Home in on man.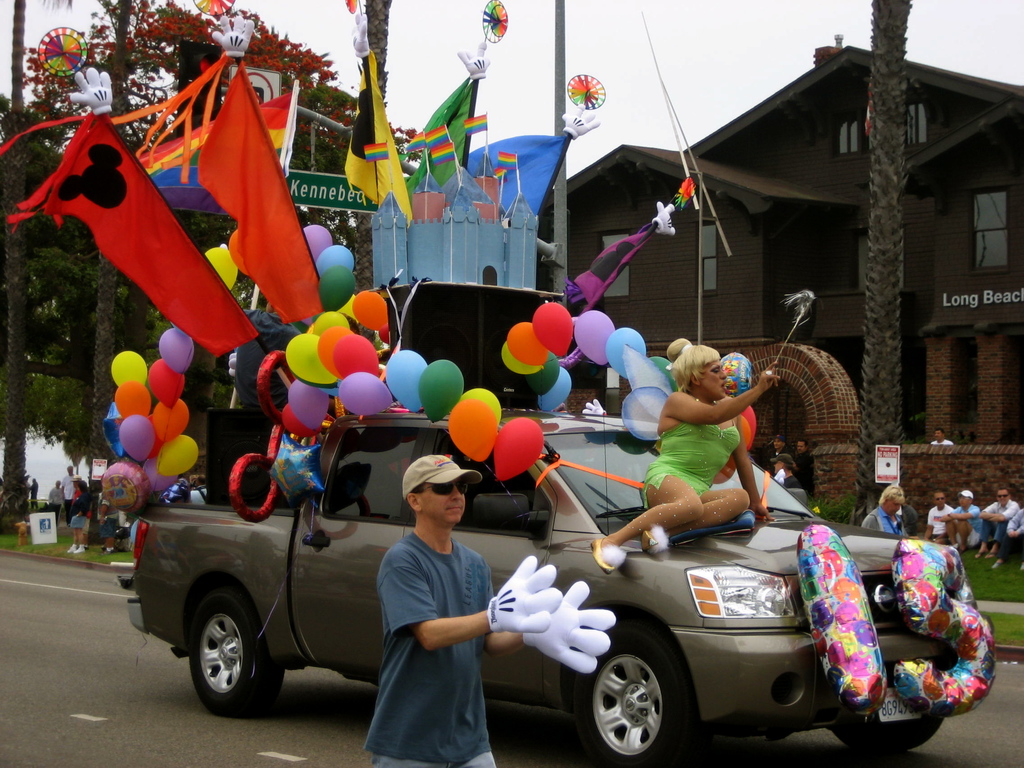
Homed in at x1=924 y1=492 x2=952 y2=544.
